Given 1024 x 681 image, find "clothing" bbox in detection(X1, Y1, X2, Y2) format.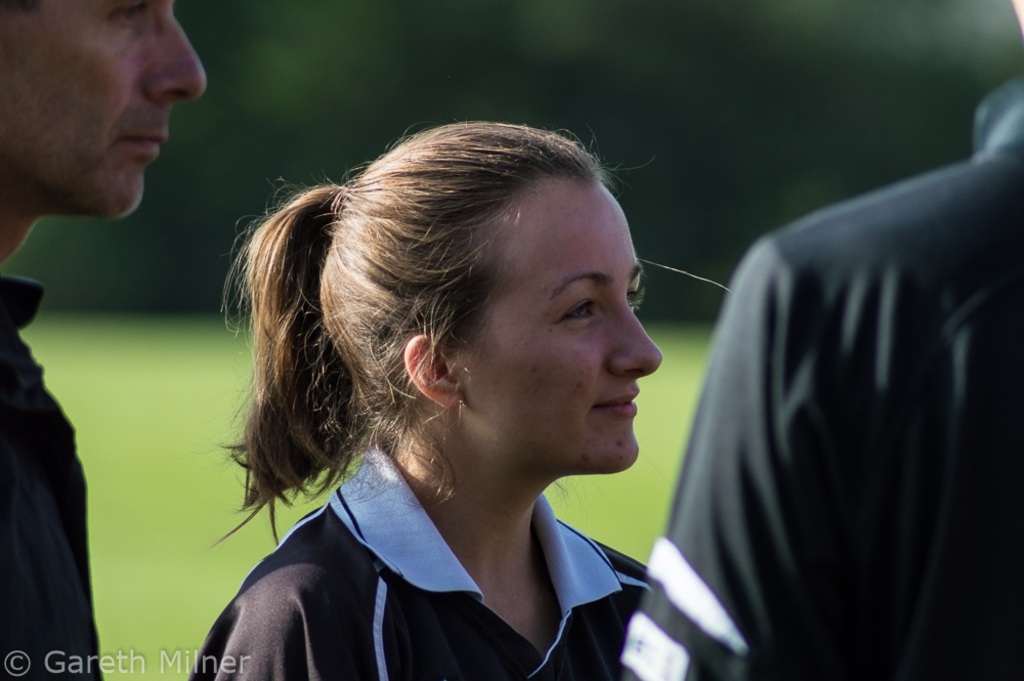
detection(185, 443, 647, 680).
